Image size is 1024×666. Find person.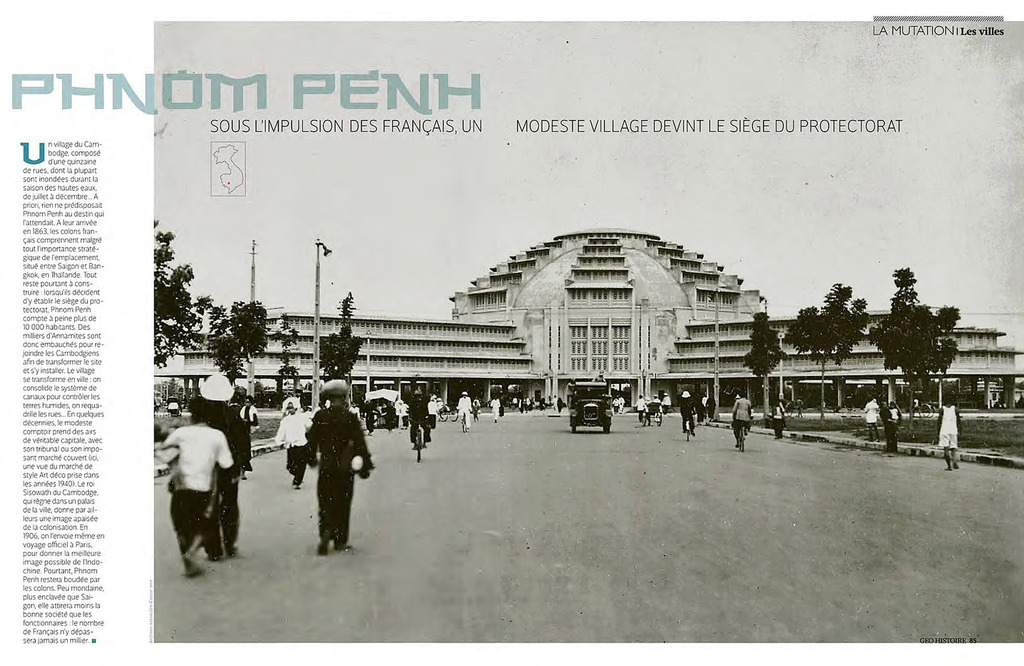
305:377:372:559.
